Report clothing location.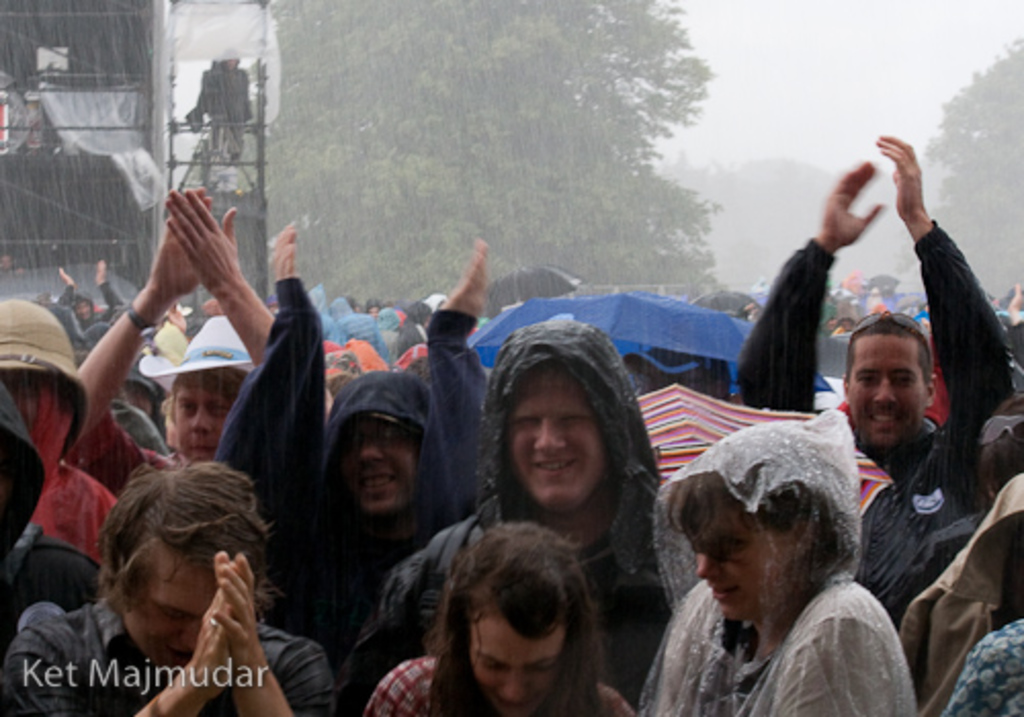
Report: [x1=211, y1=262, x2=489, y2=715].
